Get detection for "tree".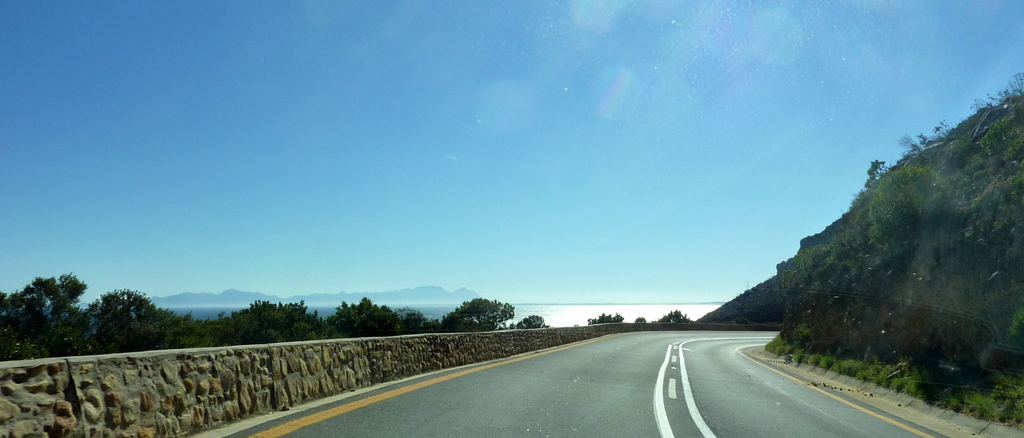
Detection: [0, 270, 105, 356].
